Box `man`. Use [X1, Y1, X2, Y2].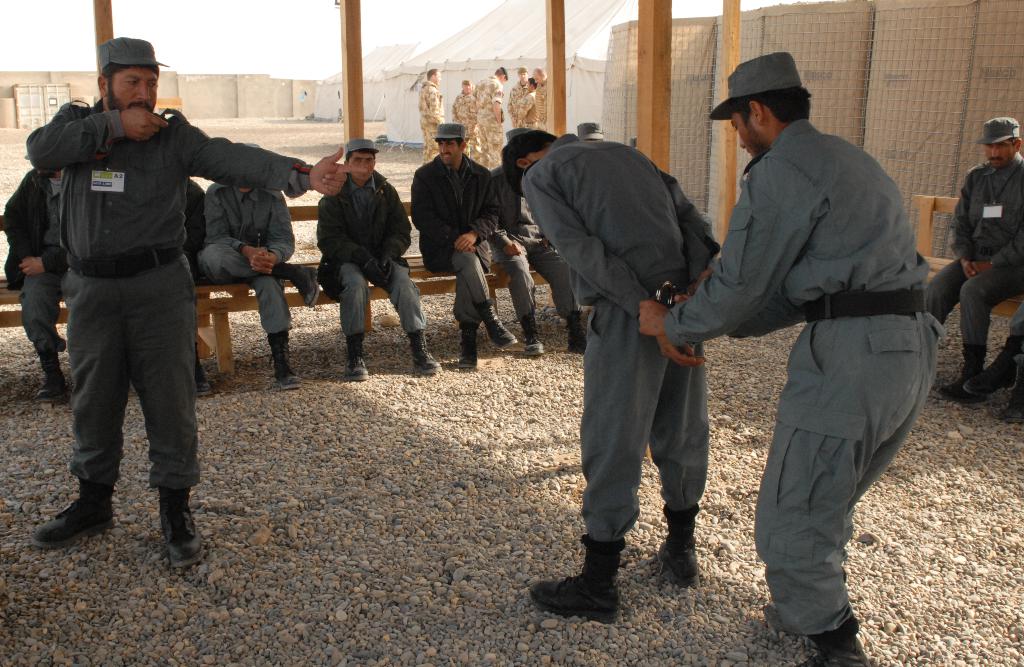
[180, 177, 211, 399].
